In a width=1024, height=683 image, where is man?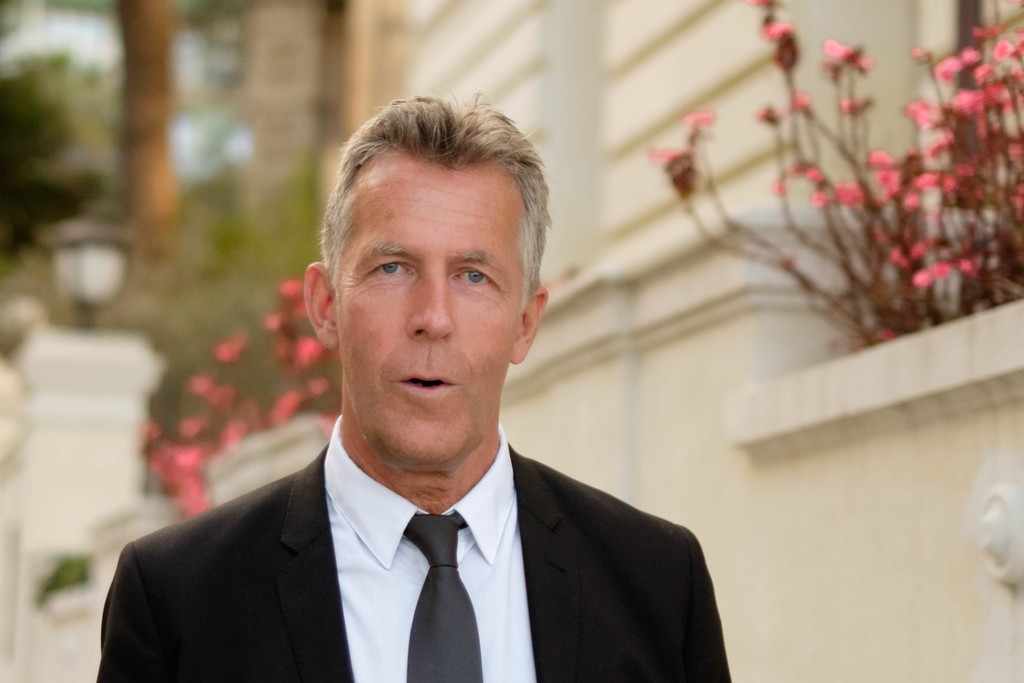
92,96,741,680.
